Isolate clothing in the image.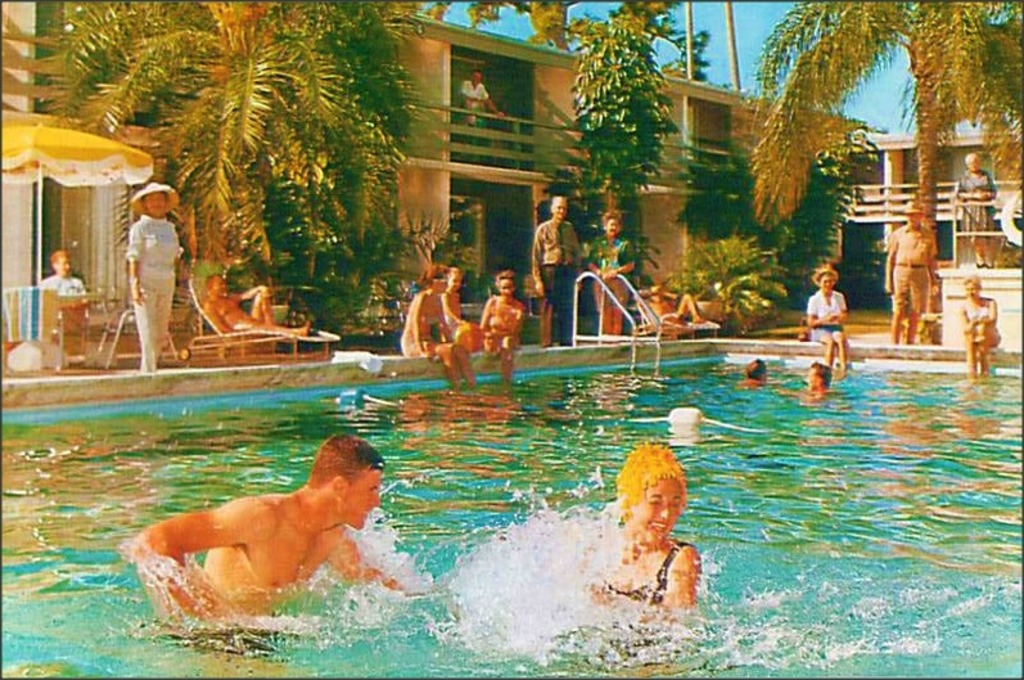
Isolated region: 102/172/184/370.
